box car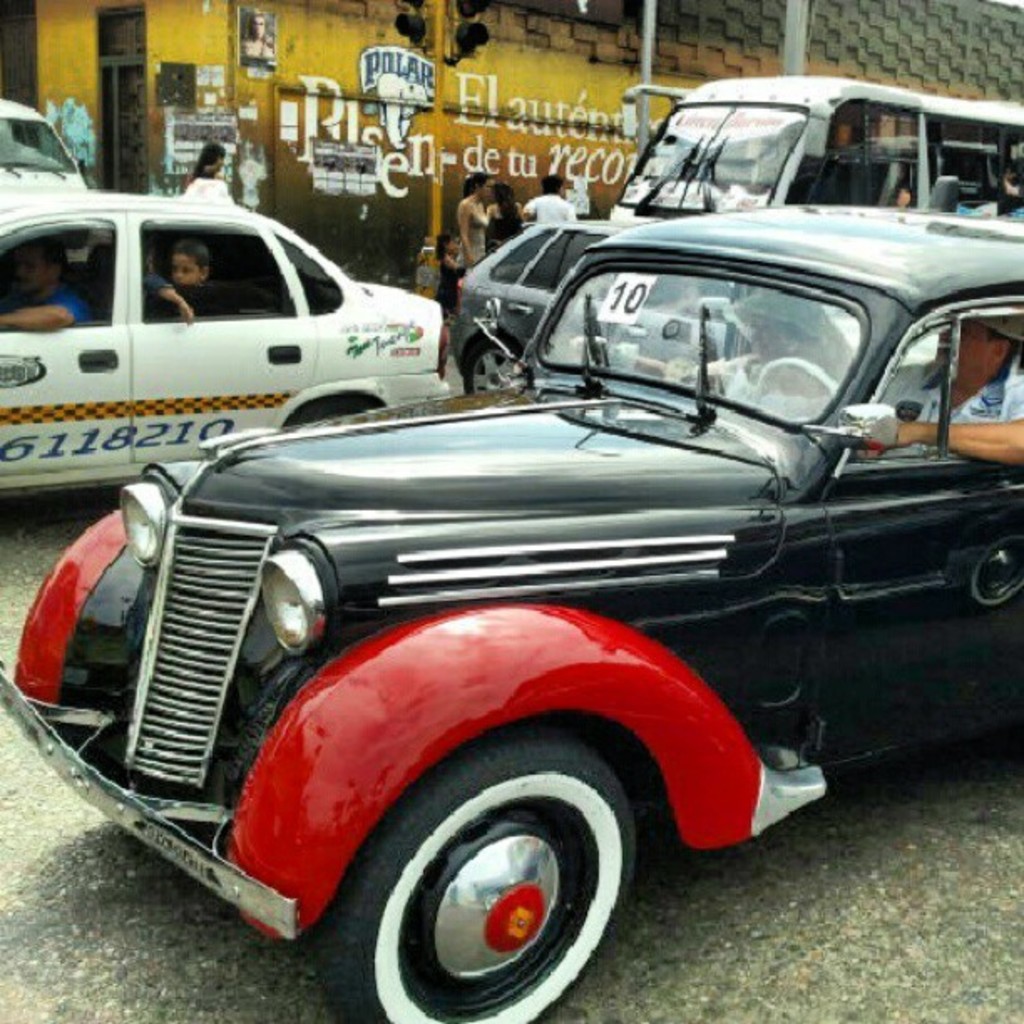
(450, 219, 594, 393)
